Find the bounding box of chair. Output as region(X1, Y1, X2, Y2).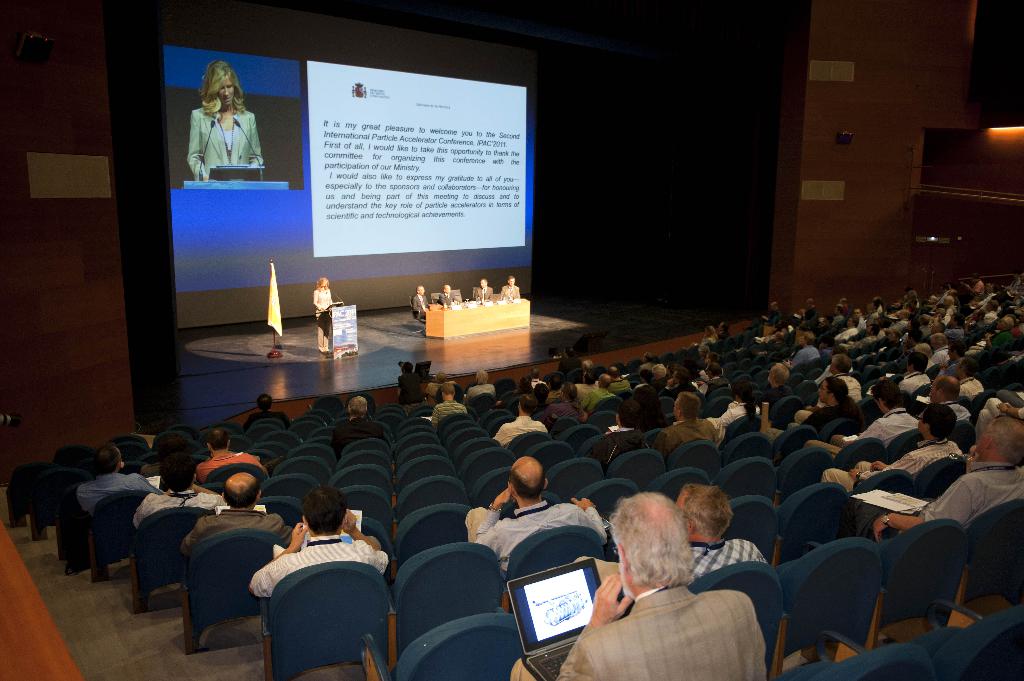
region(394, 440, 440, 467).
